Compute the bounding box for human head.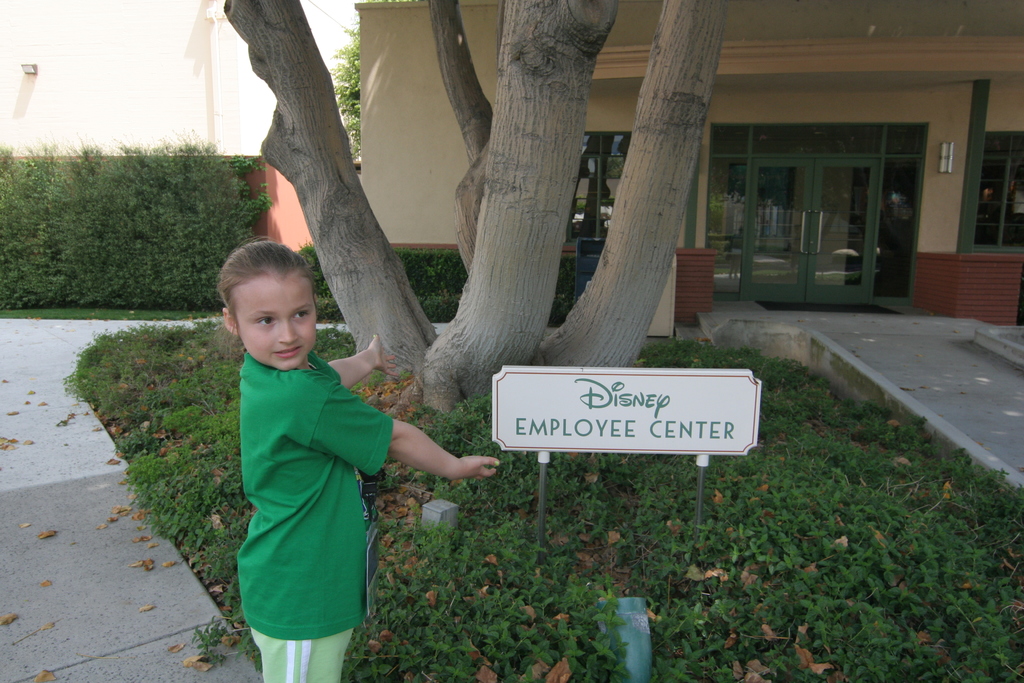
x1=216 y1=237 x2=325 y2=356.
